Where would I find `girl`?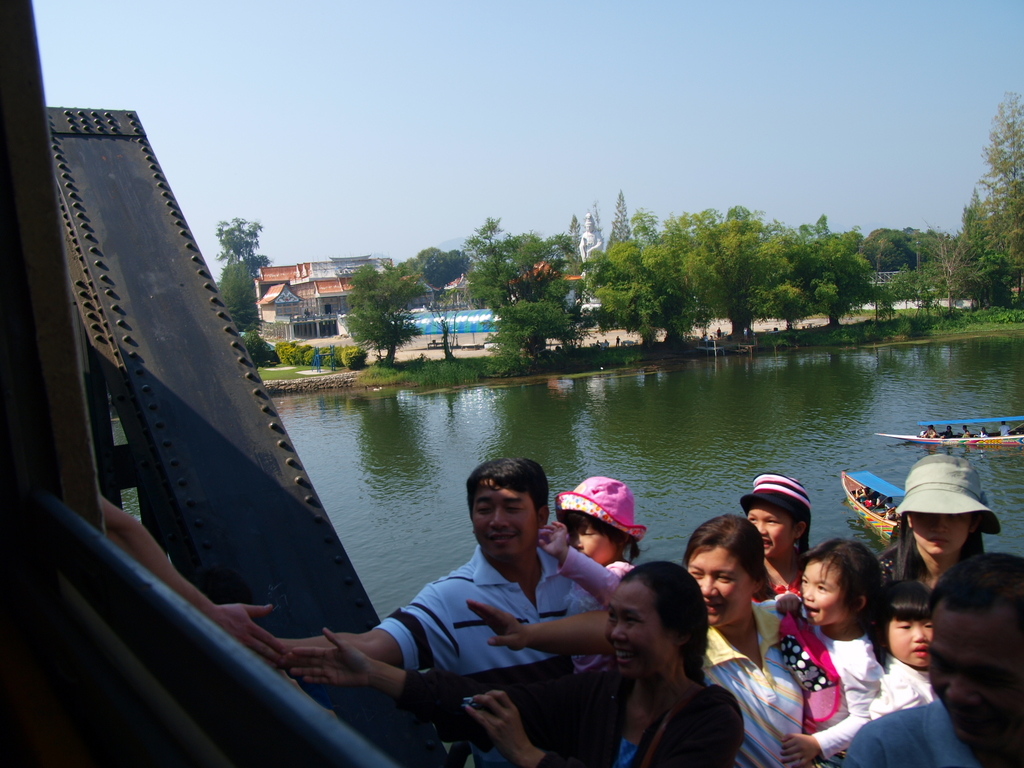
At 760/539/888/767.
